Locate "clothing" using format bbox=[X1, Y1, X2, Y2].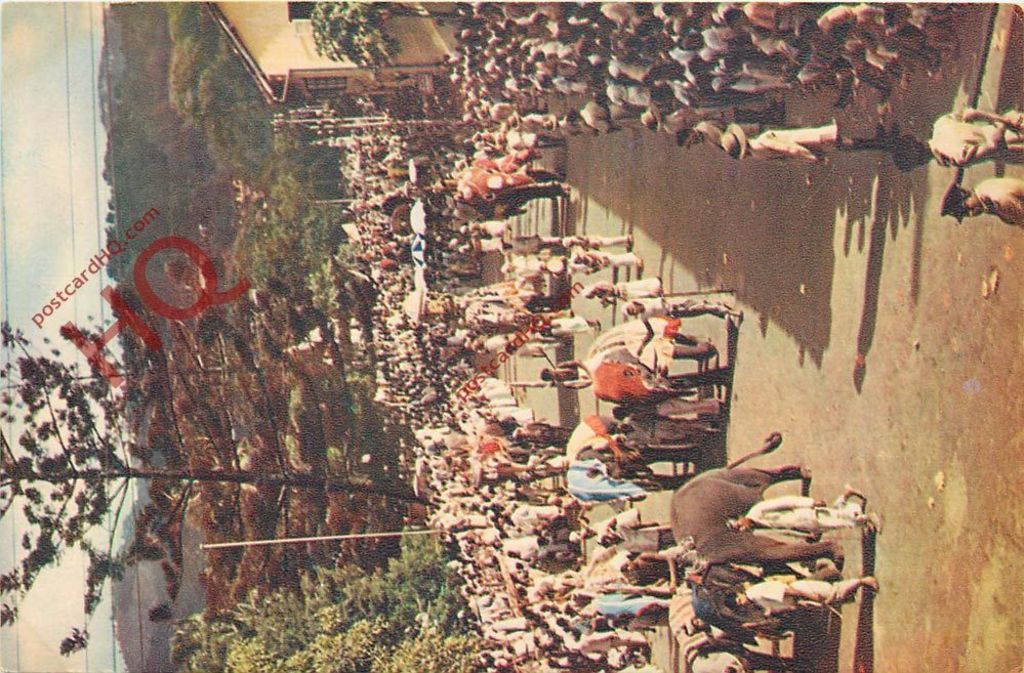
bbox=[589, 259, 634, 270].
